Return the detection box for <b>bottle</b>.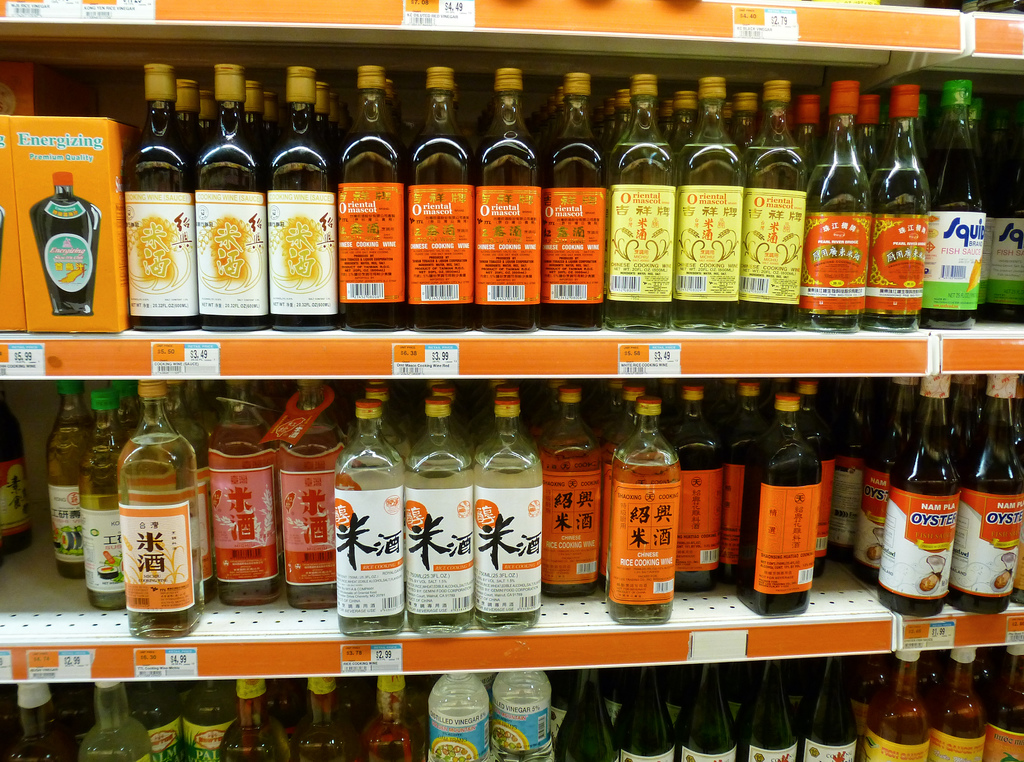
pyautogui.locateOnScreen(865, 648, 930, 761).
